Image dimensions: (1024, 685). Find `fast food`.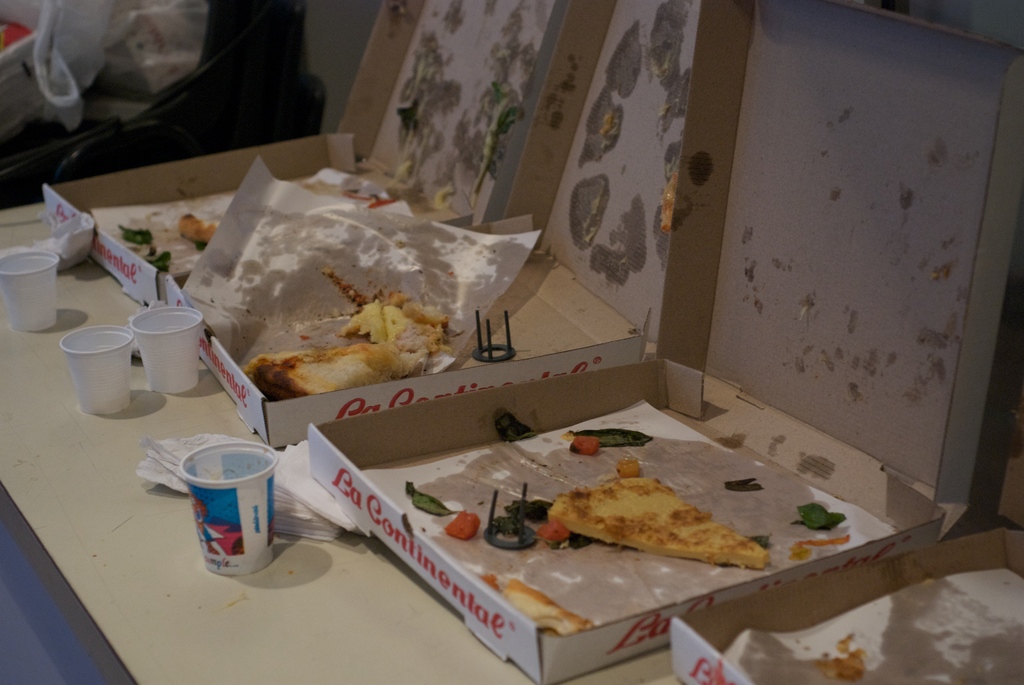
box=[178, 211, 220, 245].
